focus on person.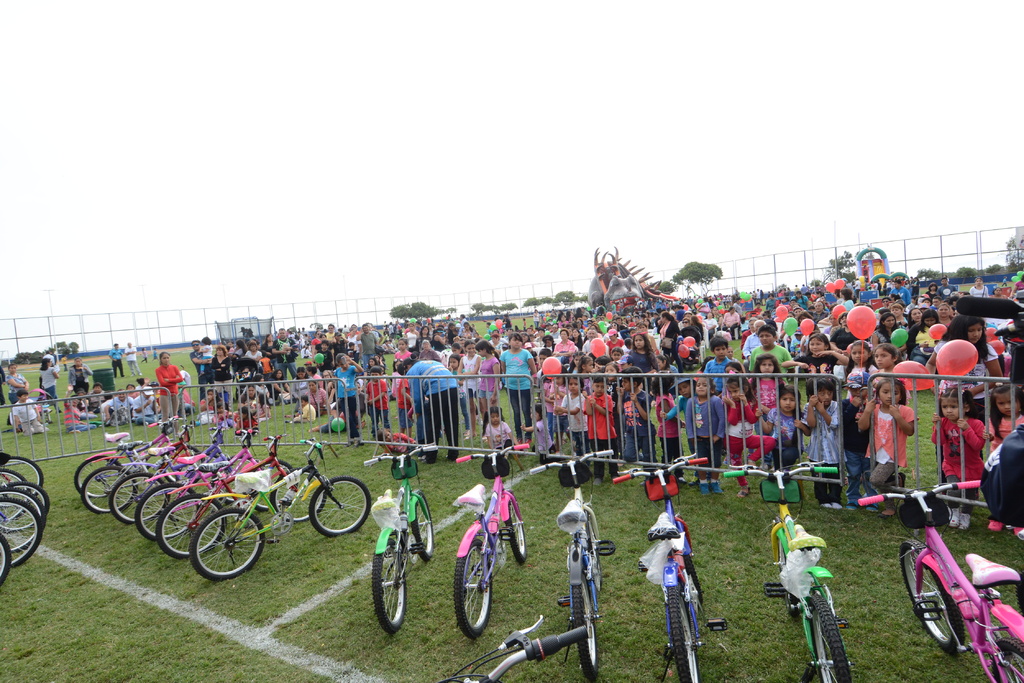
Focused at [289, 392, 317, 426].
